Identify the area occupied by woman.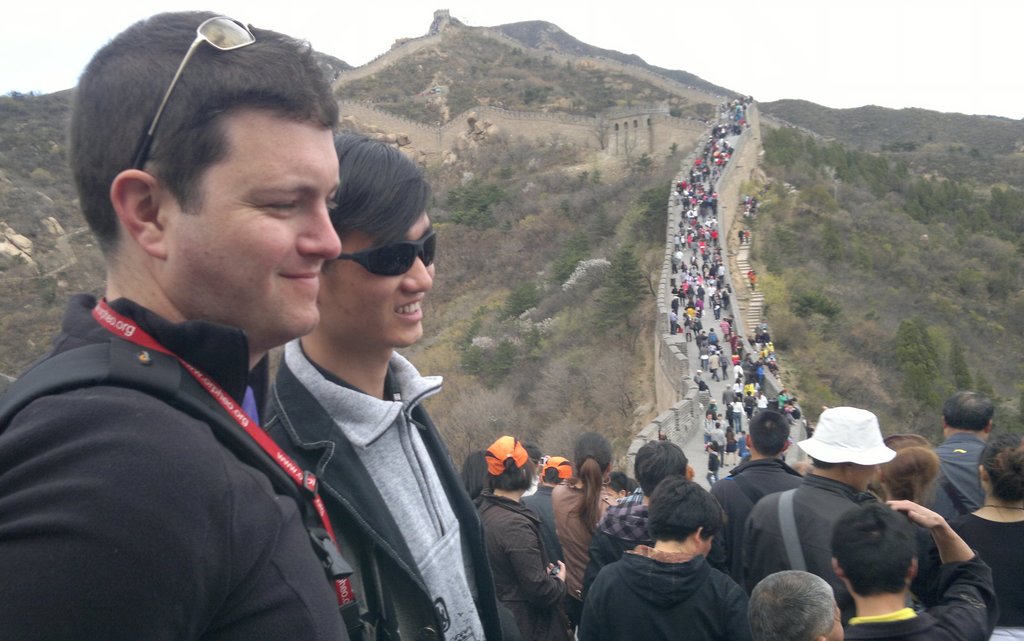
Area: {"x1": 734, "y1": 380, "x2": 742, "y2": 394}.
